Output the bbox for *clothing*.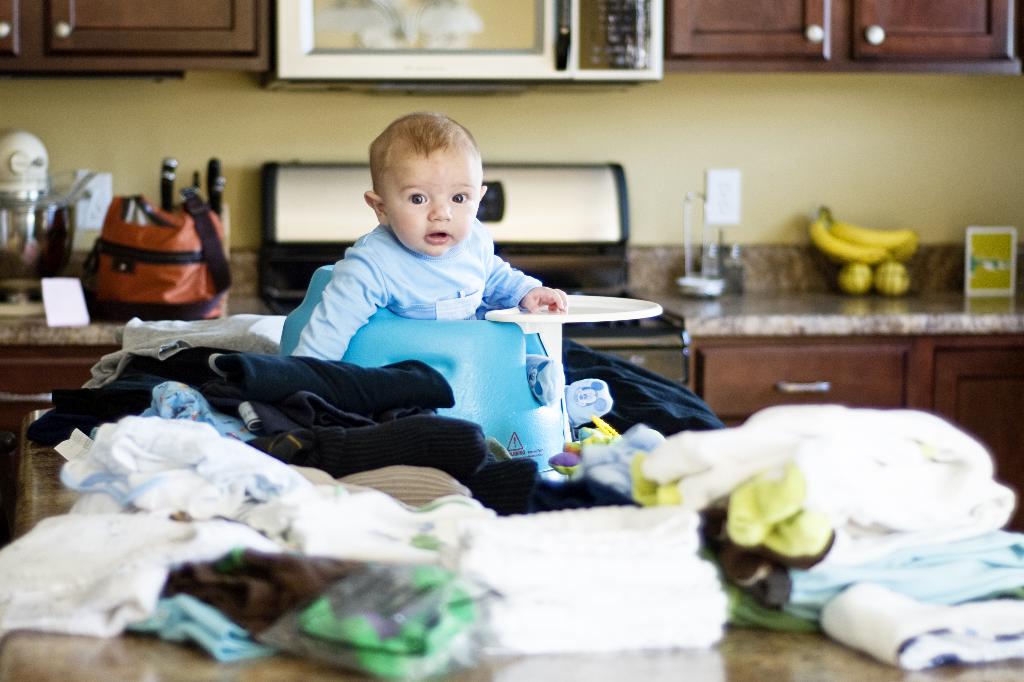
(279, 222, 549, 366).
